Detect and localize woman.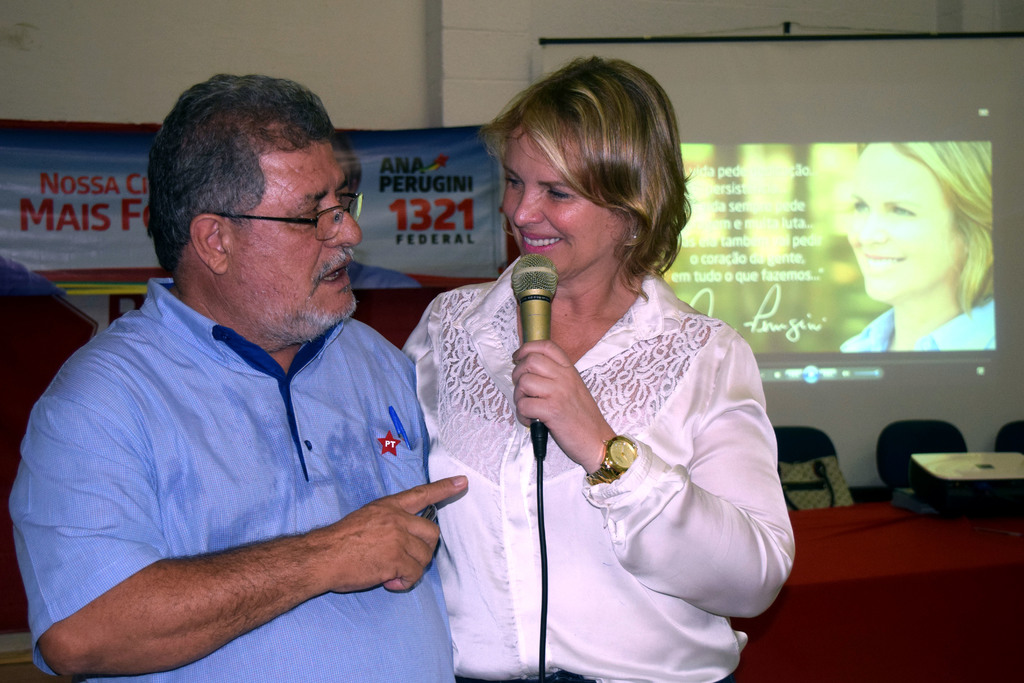
Localized at 410,119,834,682.
